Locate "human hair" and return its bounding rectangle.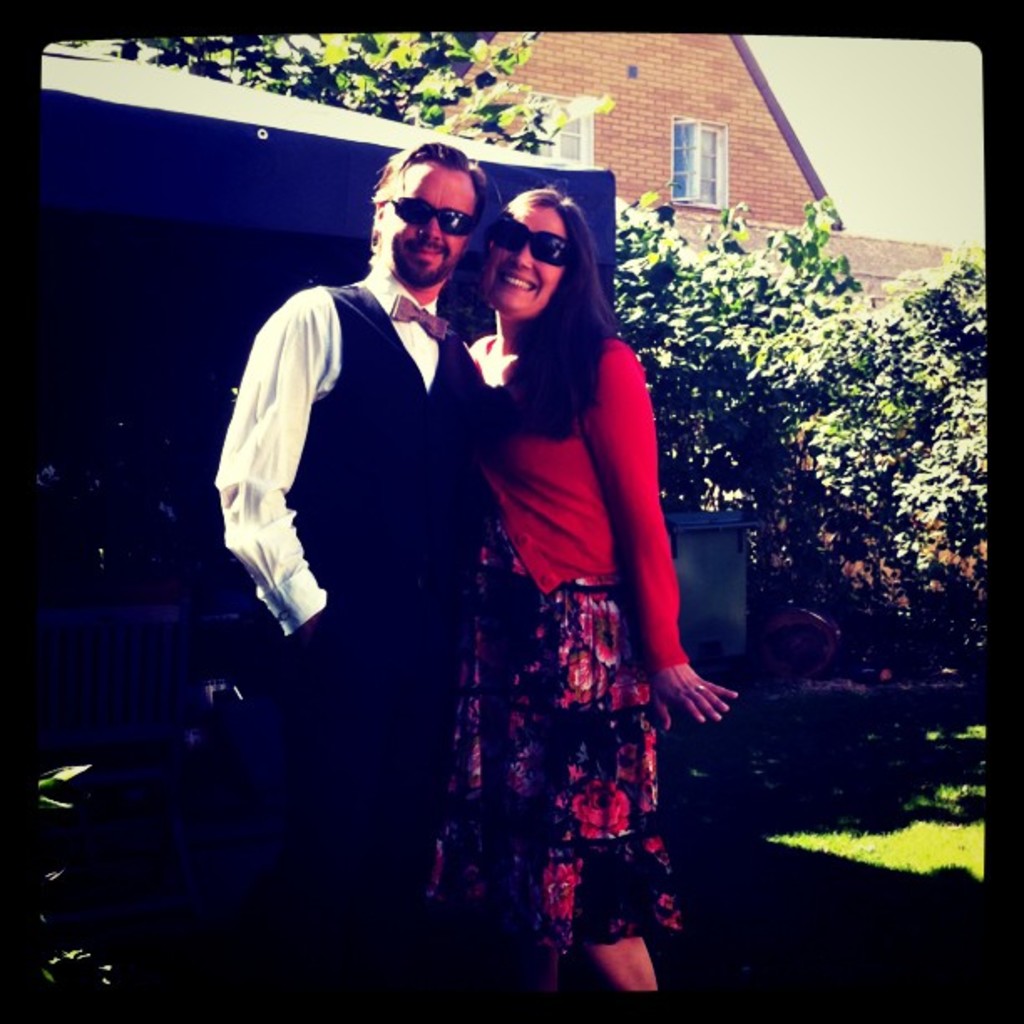
<region>445, 181, 634, 430</region>.
